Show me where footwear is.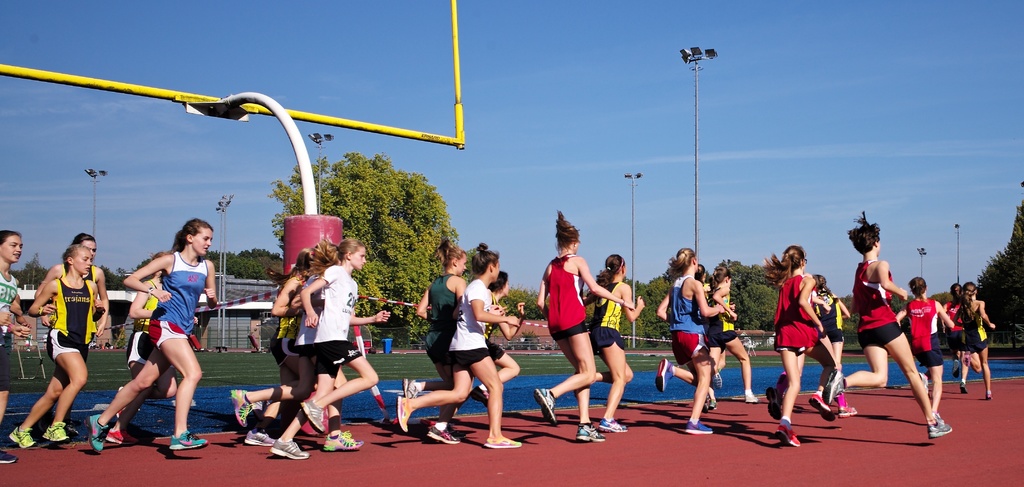
footwear is at [left=168, top=426, right=206, bottom=449].
